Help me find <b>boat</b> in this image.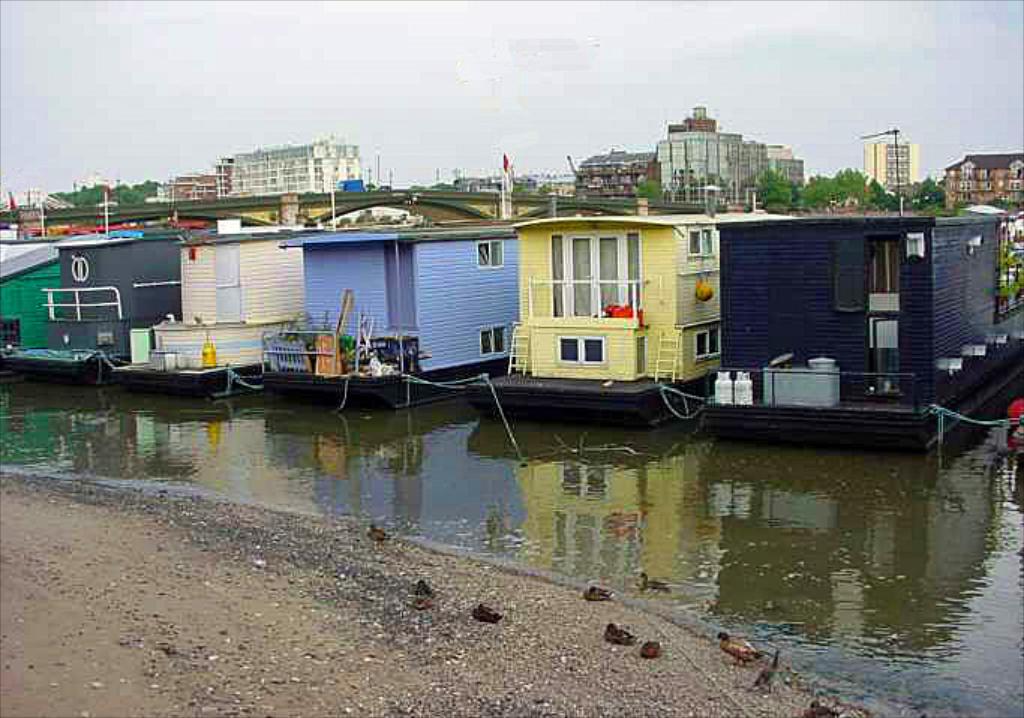
Found it: (0,229,187,379).
